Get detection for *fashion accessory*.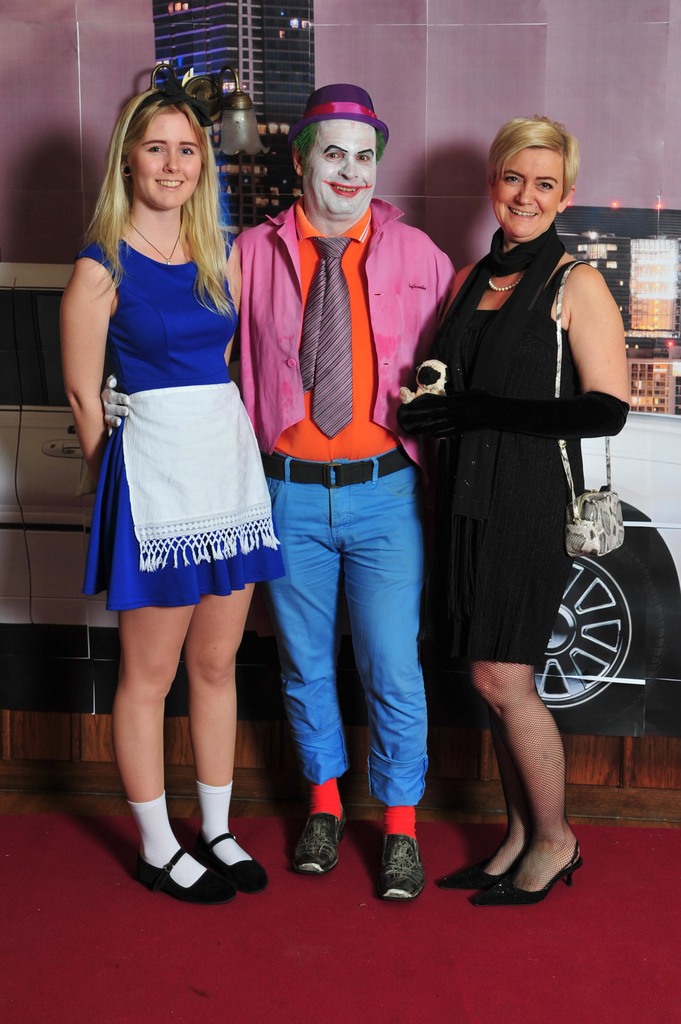
Detection: <region>433, 845, 529, 888</region>.
